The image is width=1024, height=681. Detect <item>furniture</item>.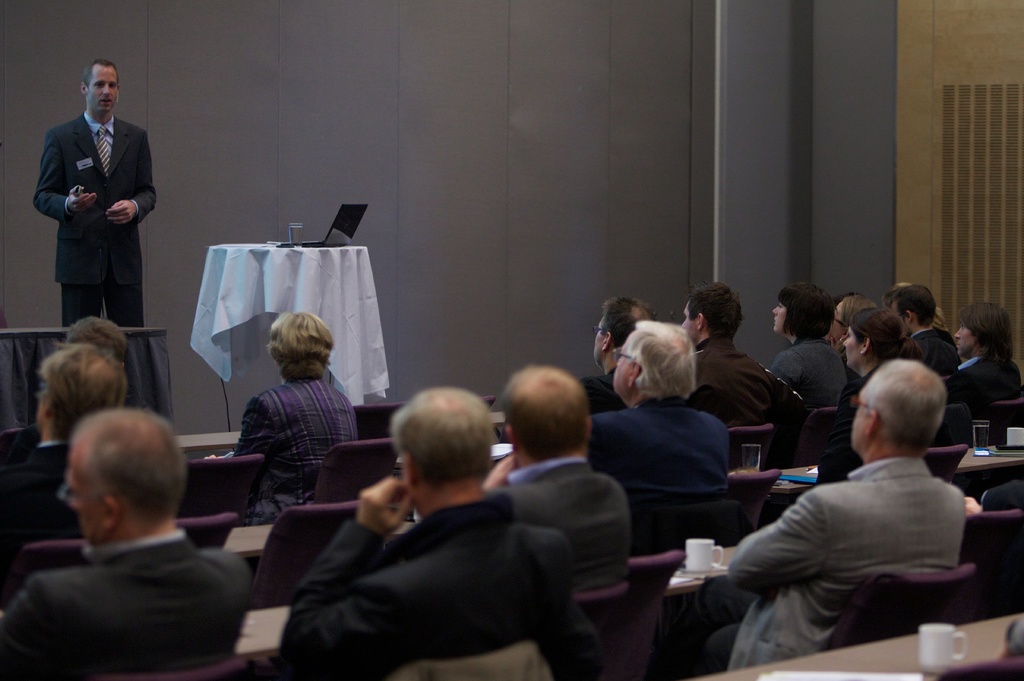
Detection: {"left": 695, "top": 611, "right": 1023, "bottom": 680}.
